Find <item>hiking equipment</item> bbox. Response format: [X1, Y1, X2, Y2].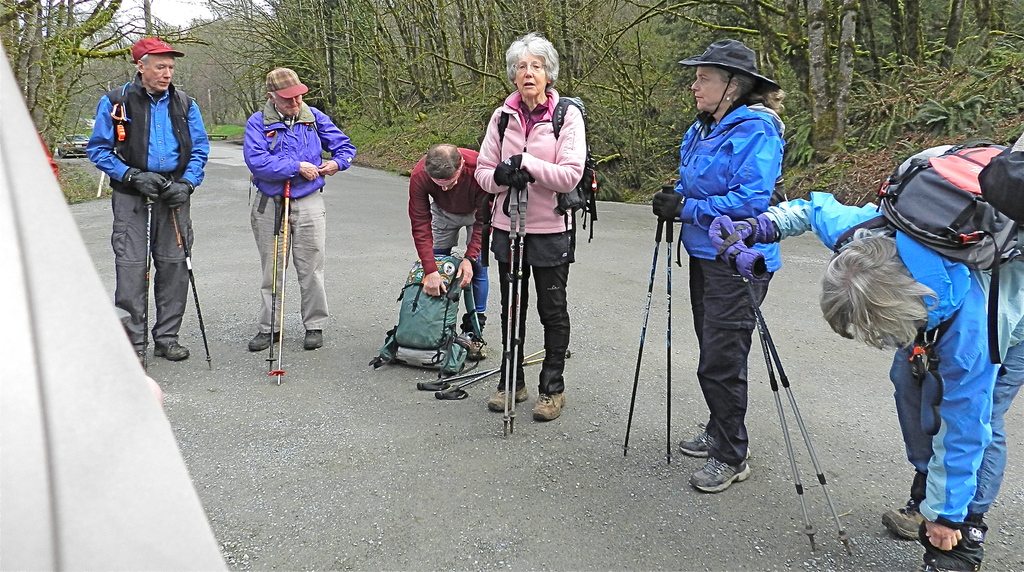
[623, 185, 669, 458].
